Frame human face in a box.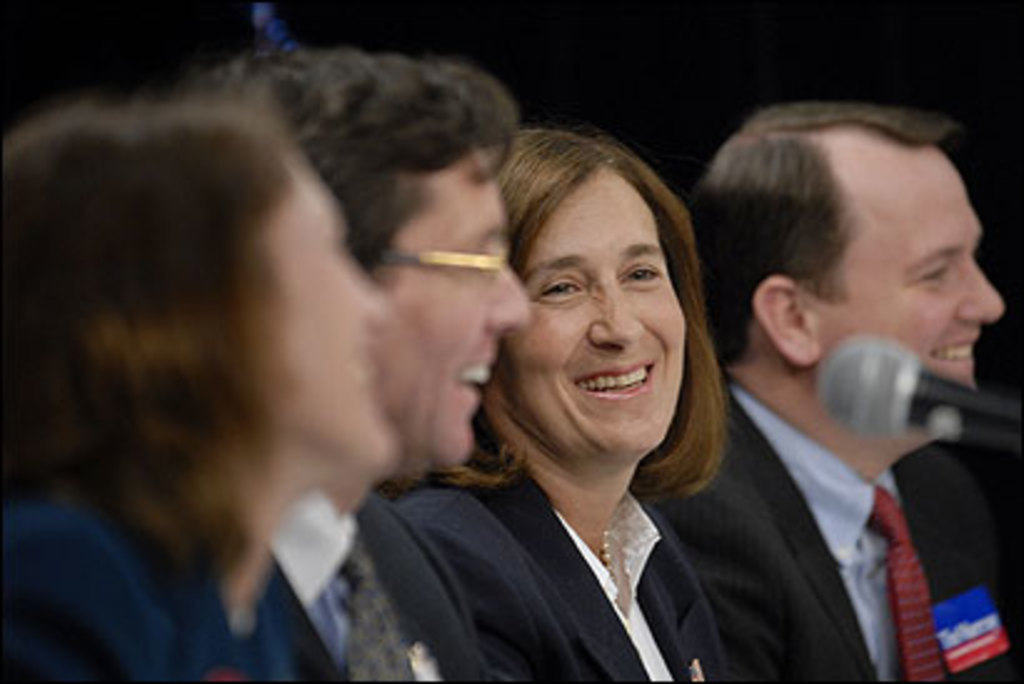
{"x1": 839, "y1": 150, "x2": 1007, "y2": 434}.
